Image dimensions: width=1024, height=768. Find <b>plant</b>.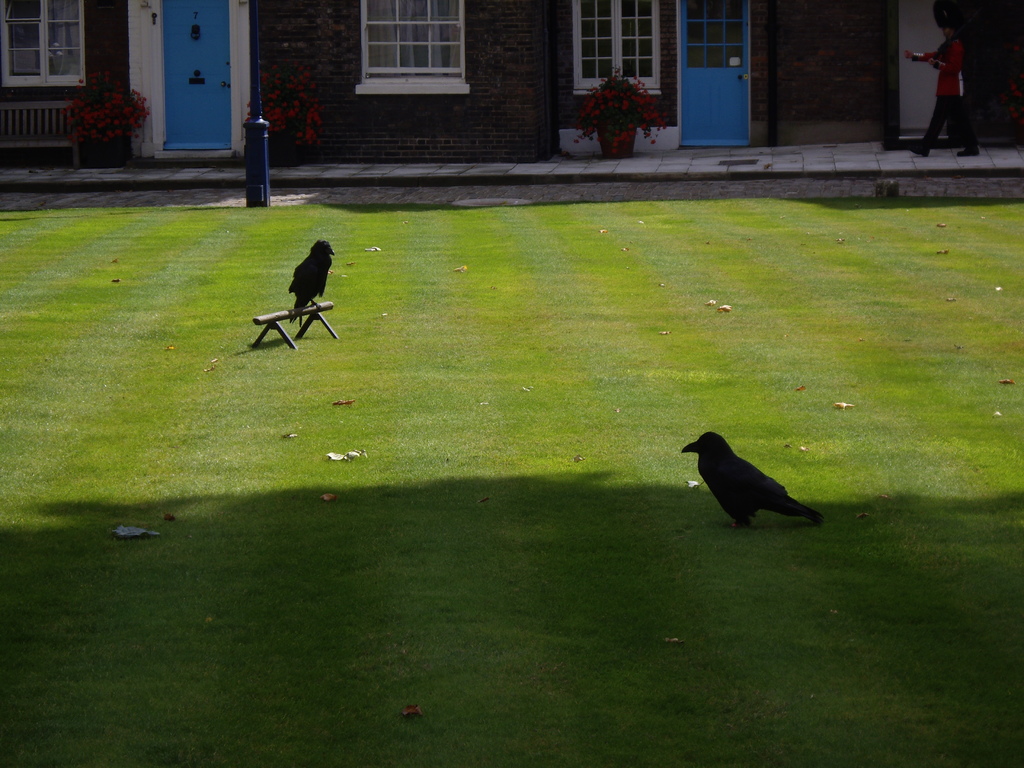
246,66,338,169.
